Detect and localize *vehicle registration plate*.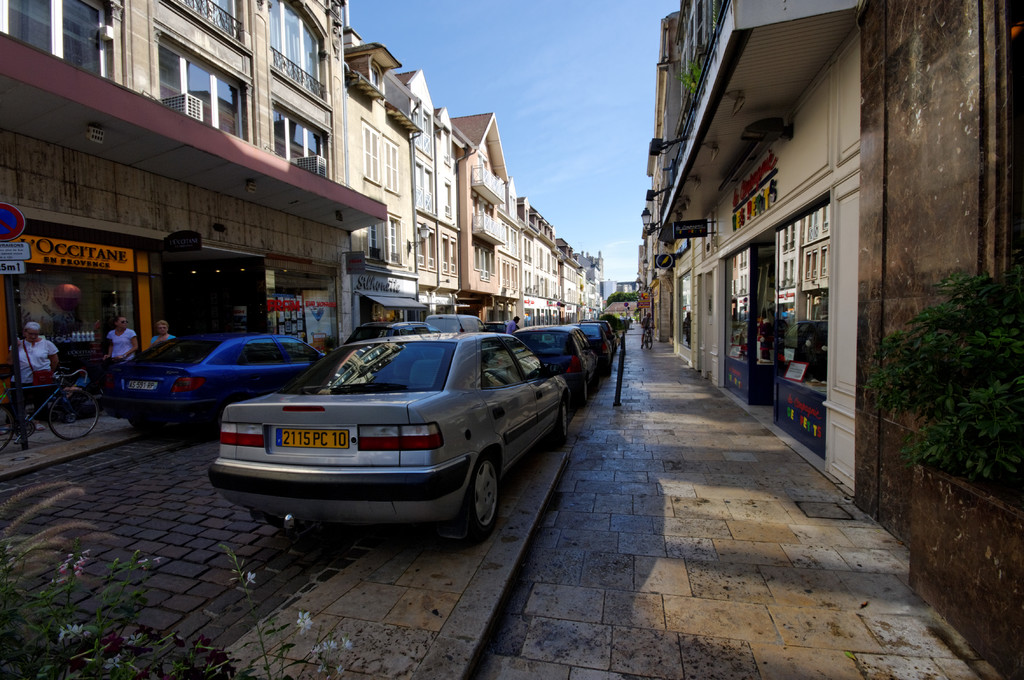
Localized at <box>127,381,157,391</box>.
